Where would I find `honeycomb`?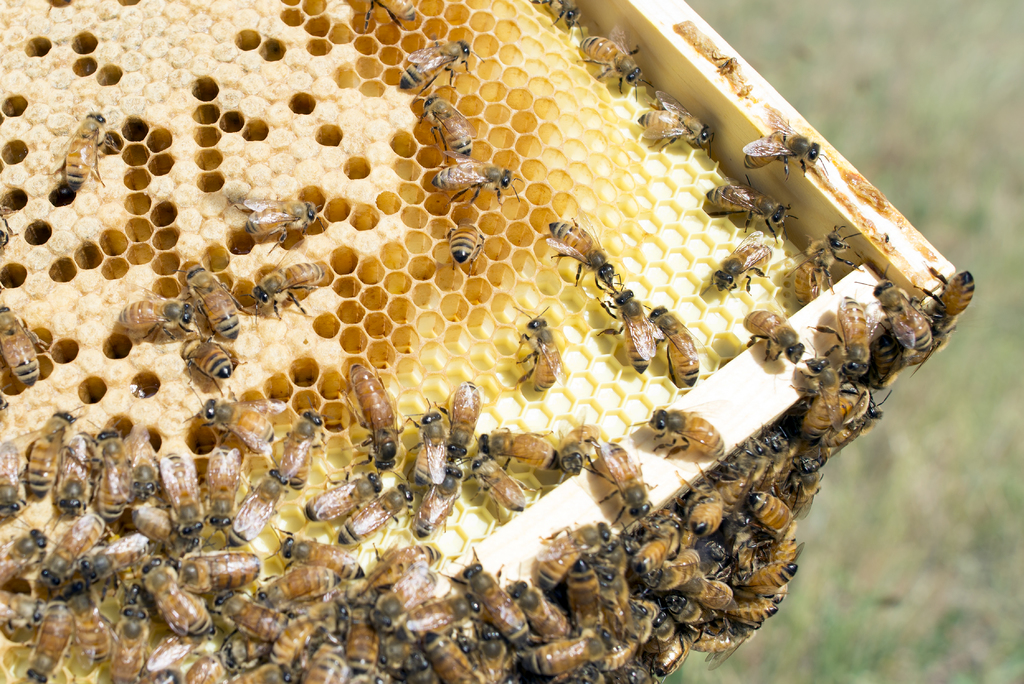
At region(0, 0, 828, 683).
